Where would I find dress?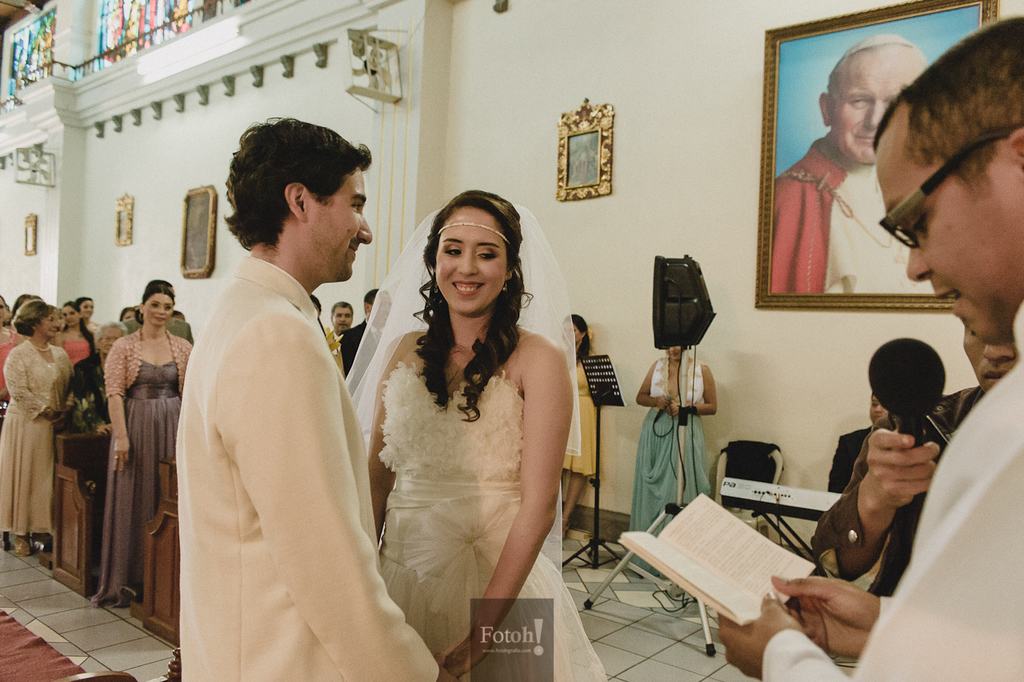
At l=374, t=362, r=605, b=681.
